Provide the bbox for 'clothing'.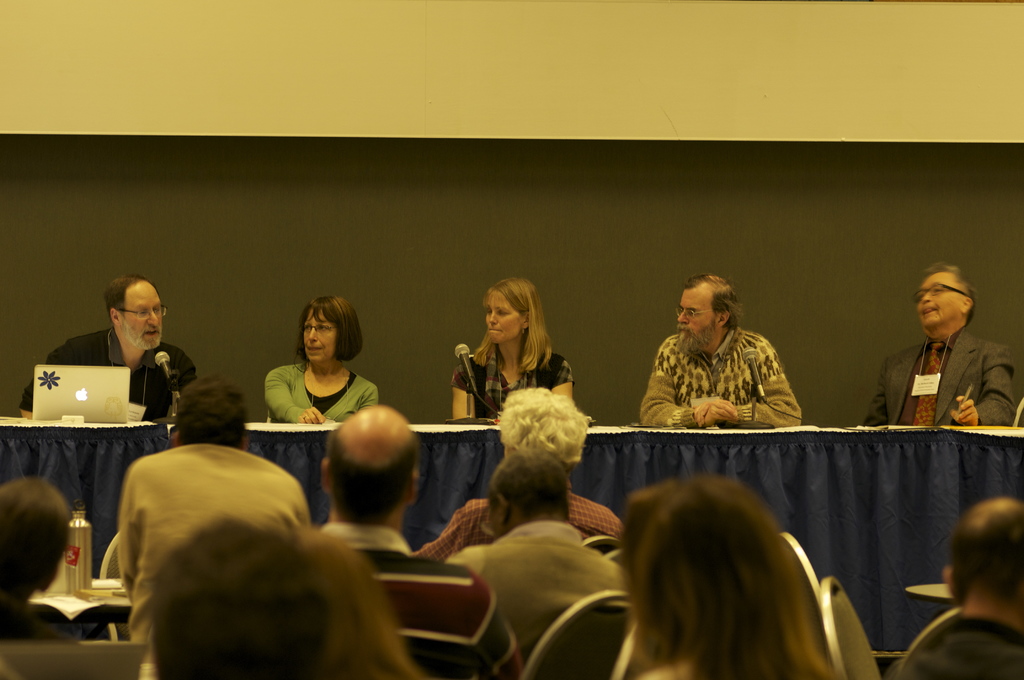
crop(22, 328, 202, 413).
